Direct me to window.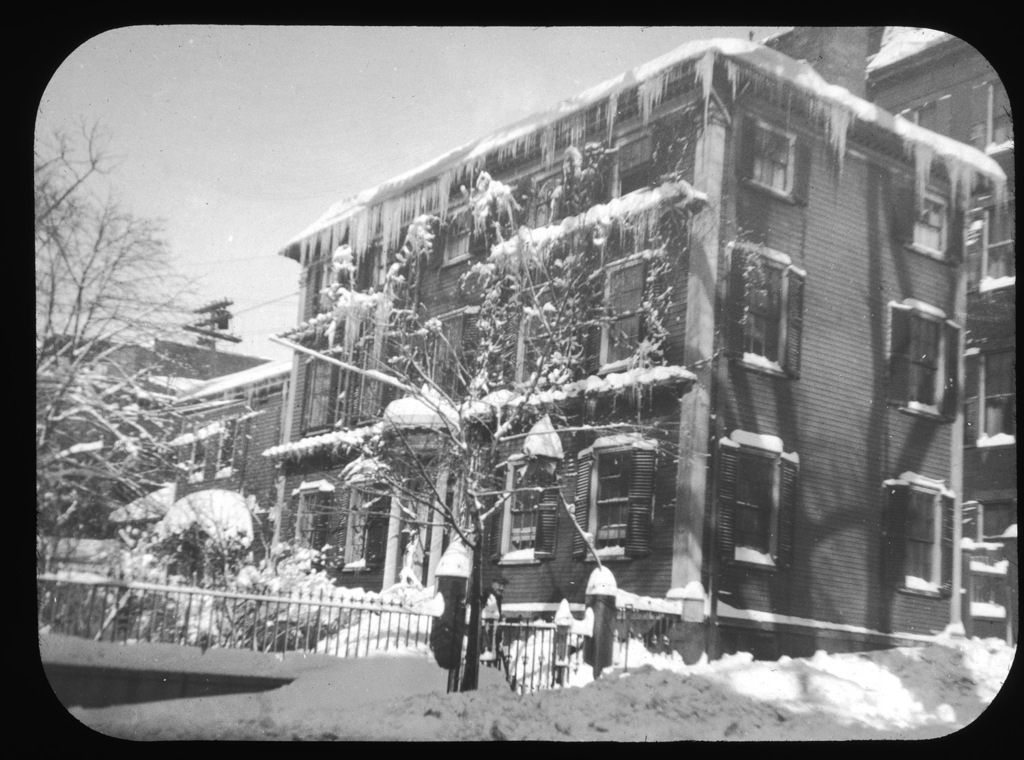
Direction: 739/113/819/208.
